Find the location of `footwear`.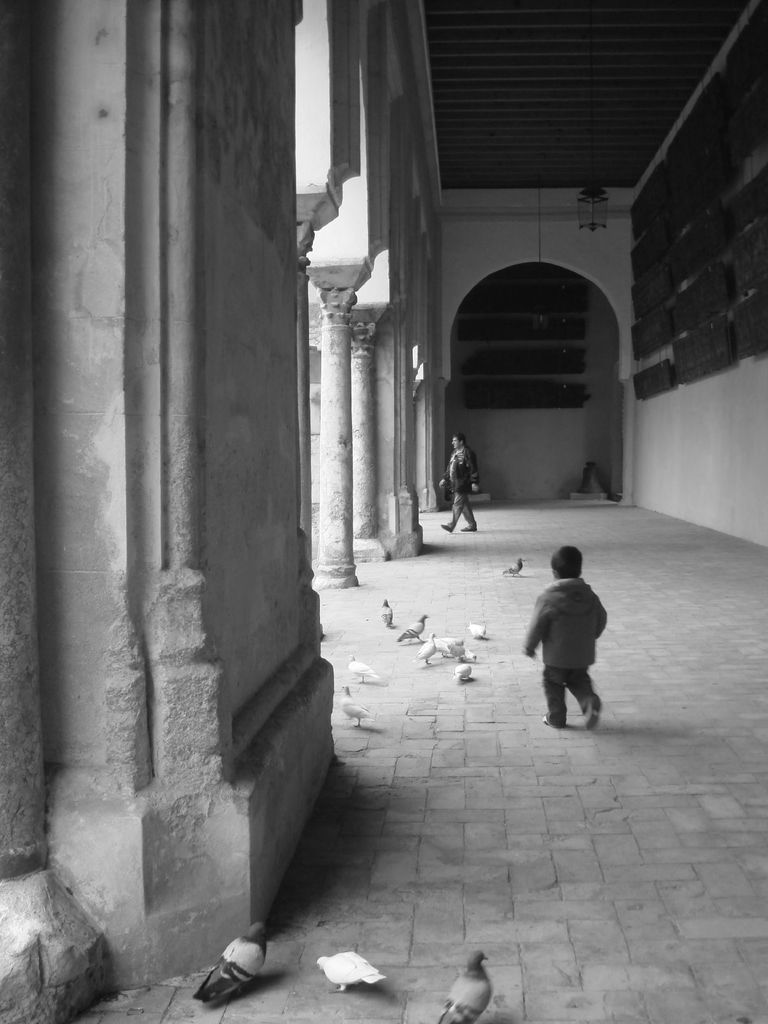
Location: box(463, 524, 480, 533).
